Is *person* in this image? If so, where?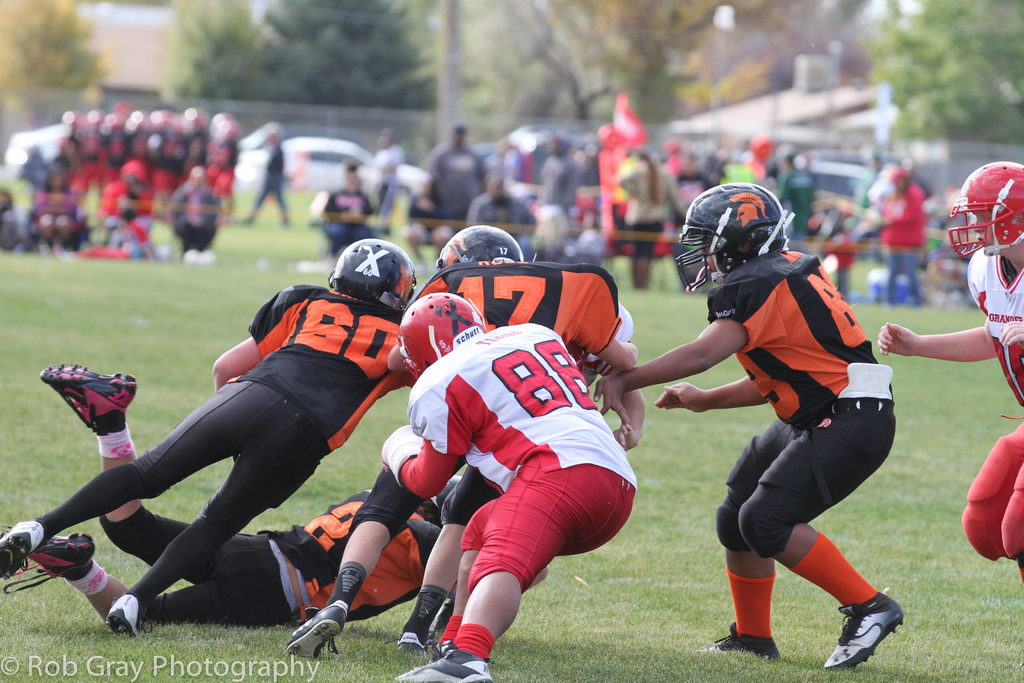
Yes, at {"left": 243, "top": 131, "right": 296, "bottom": 229}.
